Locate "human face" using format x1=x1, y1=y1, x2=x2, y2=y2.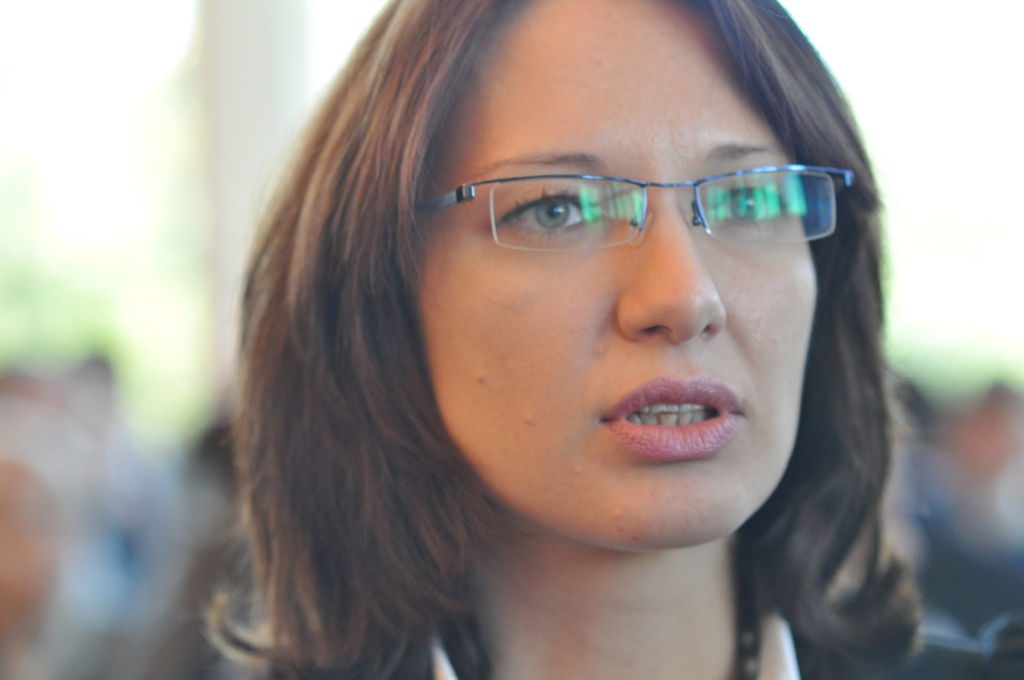
x1=412, y1=0, x2=819, y2=544.
